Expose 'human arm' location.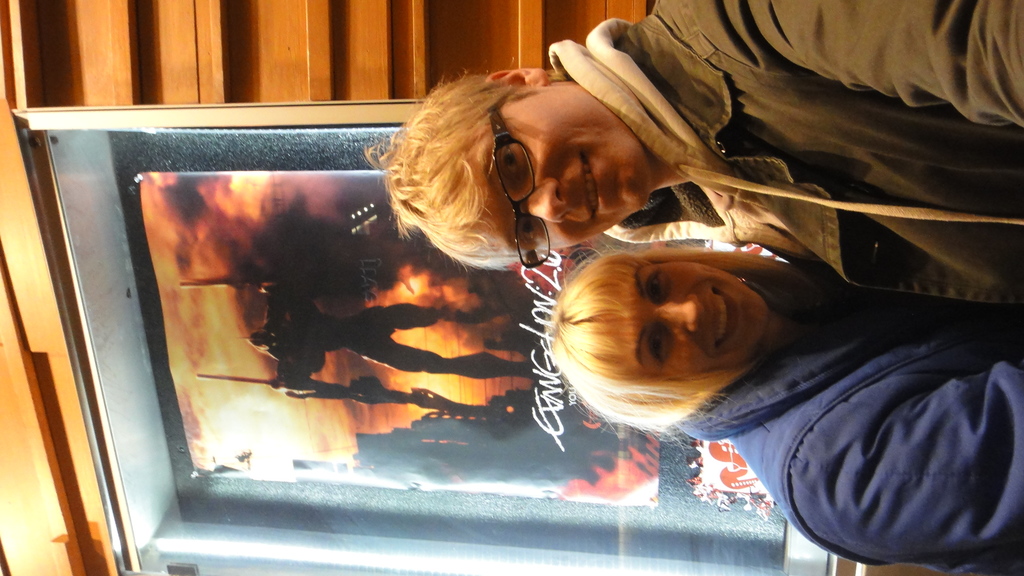
Exposed at (x1=701, y1=0, x2=1023, y2=130).
